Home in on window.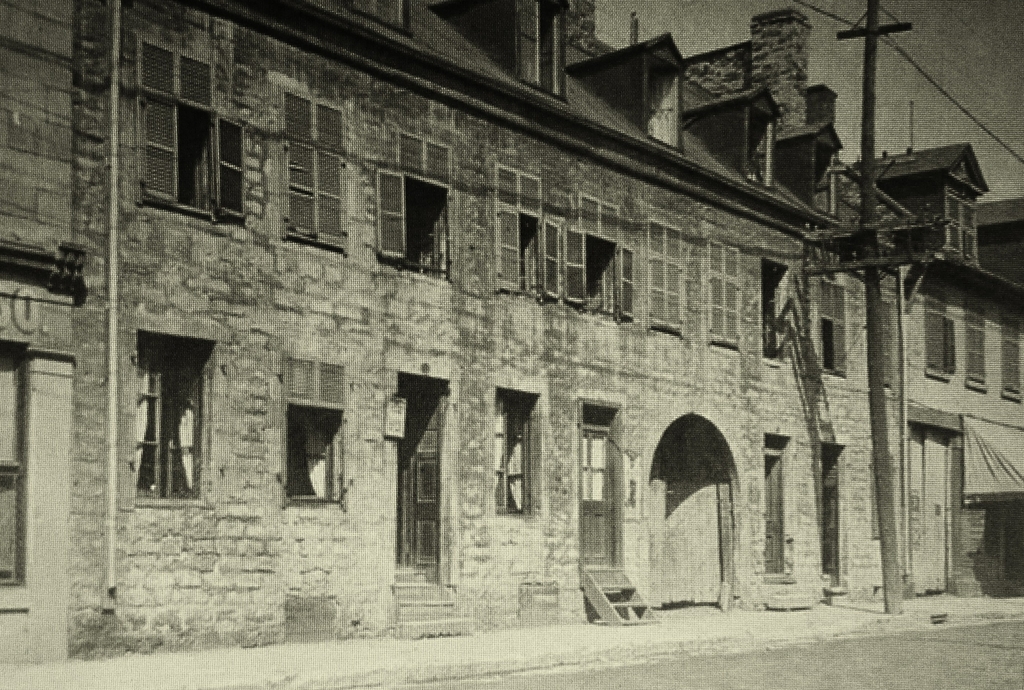
Homed in at bbox(941, 143, 987, 268).
